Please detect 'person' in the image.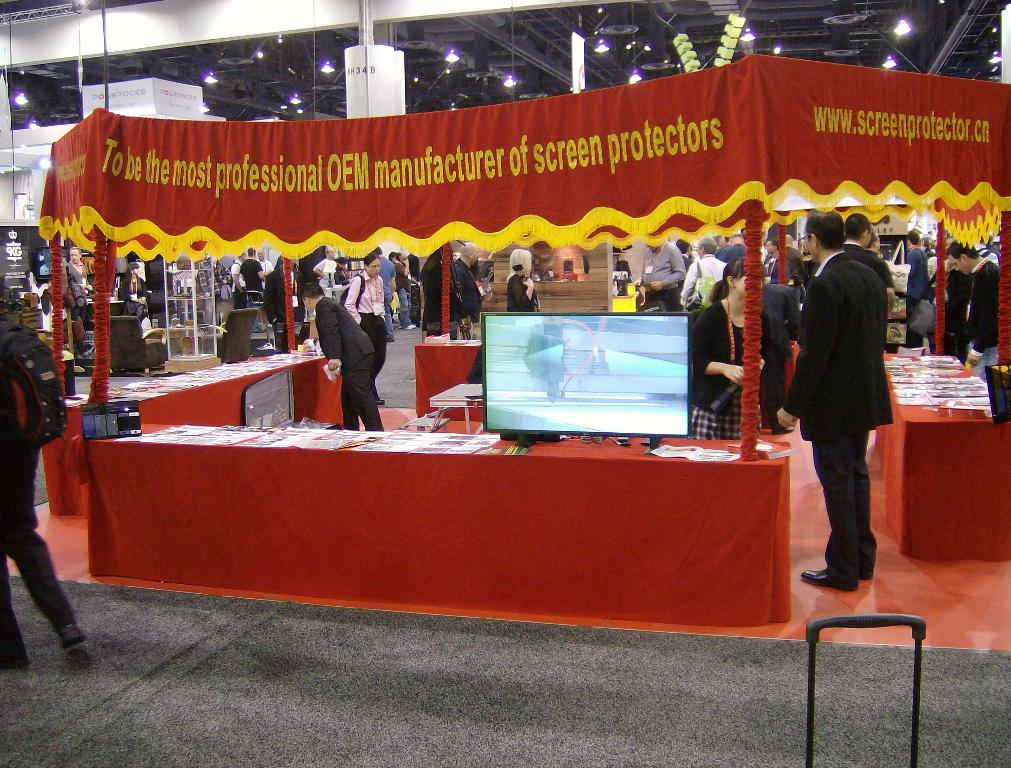
crop(844, 211, 895, 323).
